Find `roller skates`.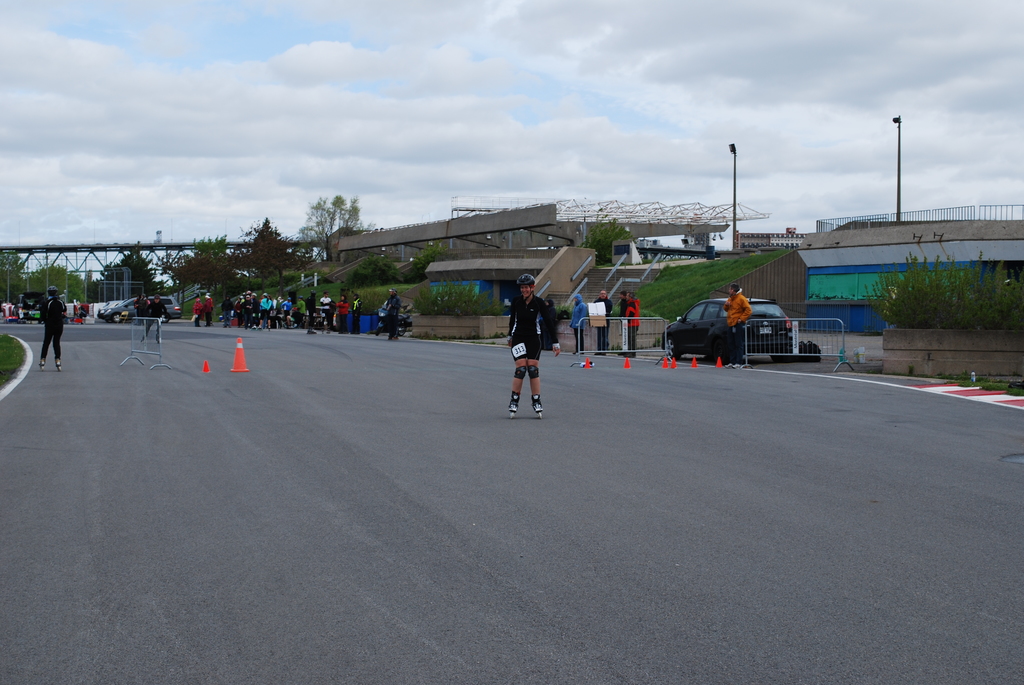
{"left": 139, "top": 330, "right": 147, "bottom": 344}.
